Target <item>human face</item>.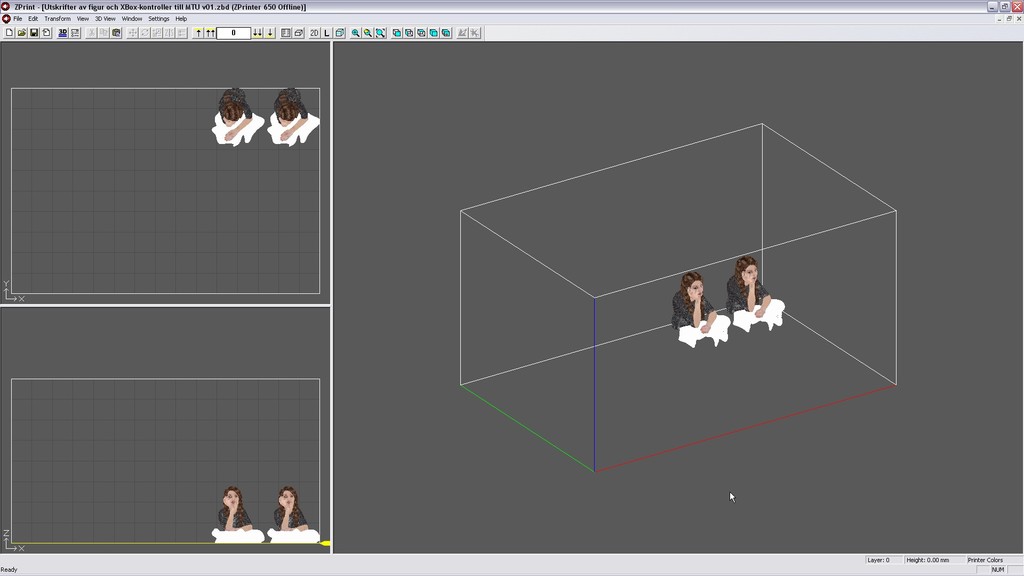
Target region: select_region(227, 488, 238, 500).
